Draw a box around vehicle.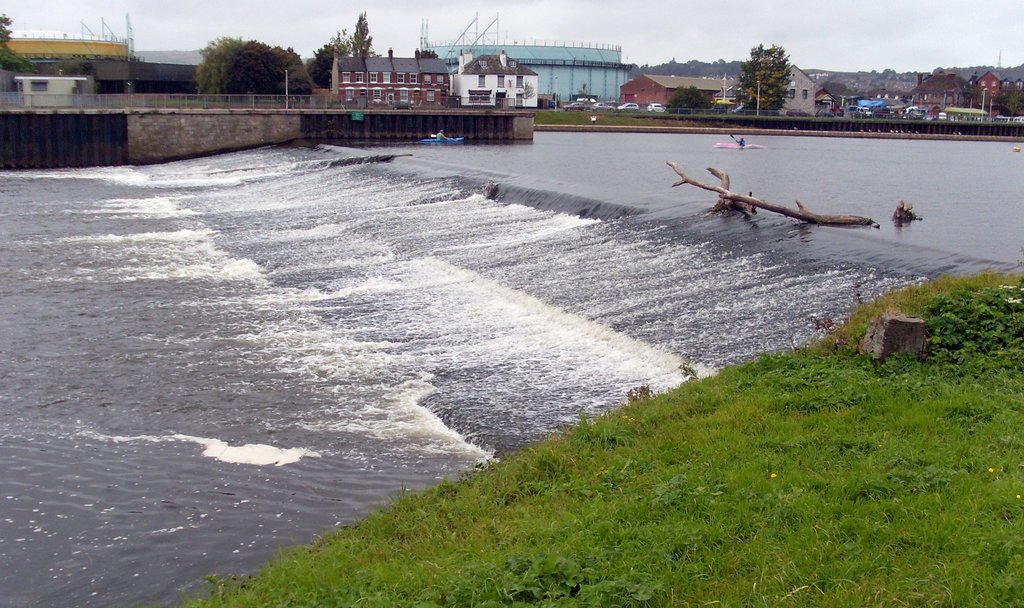
region(420, 134, 458, 149).
